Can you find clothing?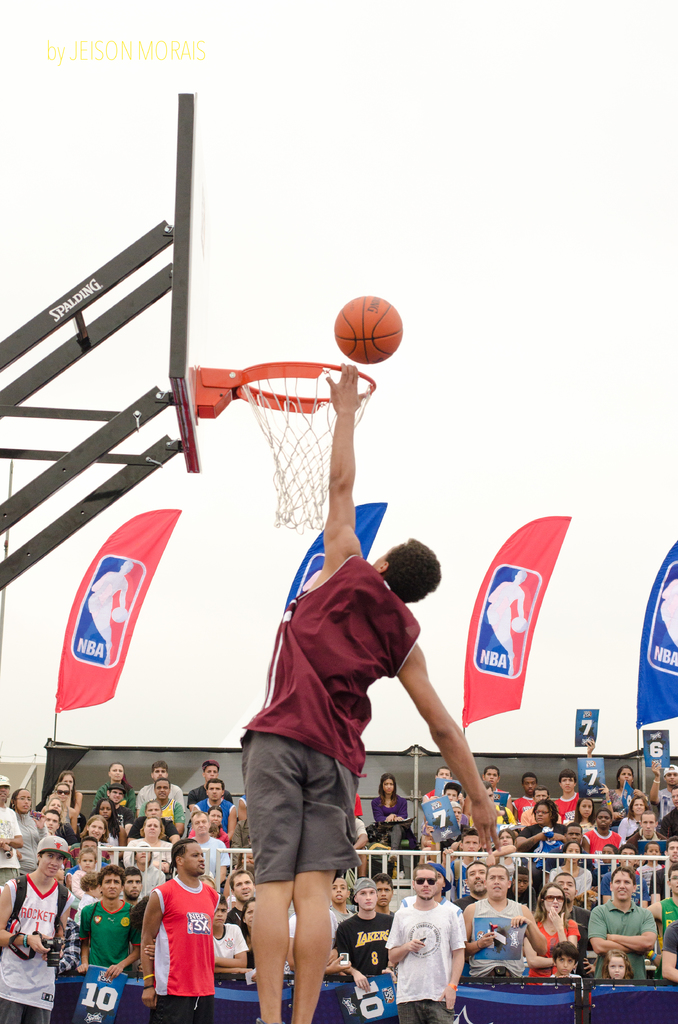
Yes, bounding box: {"left": 643, "top": 779, "right": 665, "bottom": 821}.
